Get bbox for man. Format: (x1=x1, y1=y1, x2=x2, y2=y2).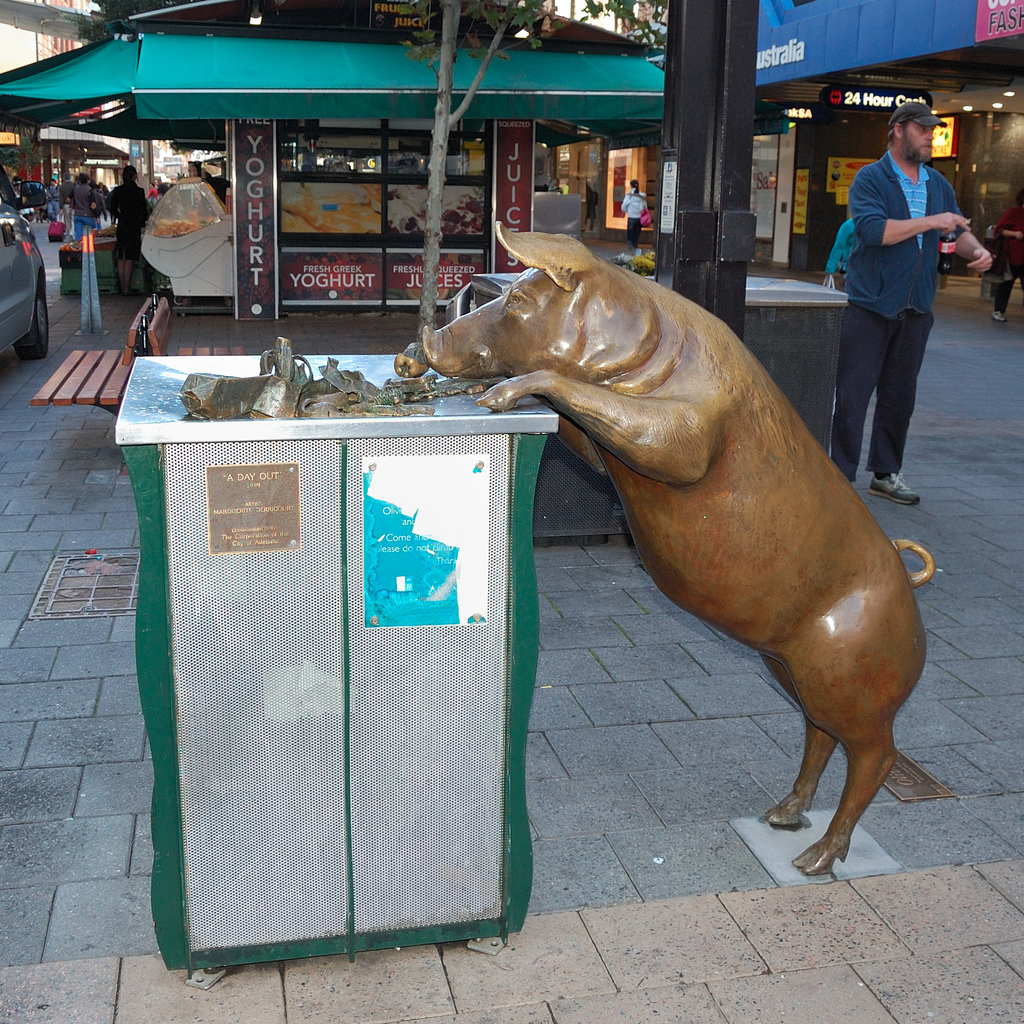
(x1=60, y1=170, x2=79, y2=233).
